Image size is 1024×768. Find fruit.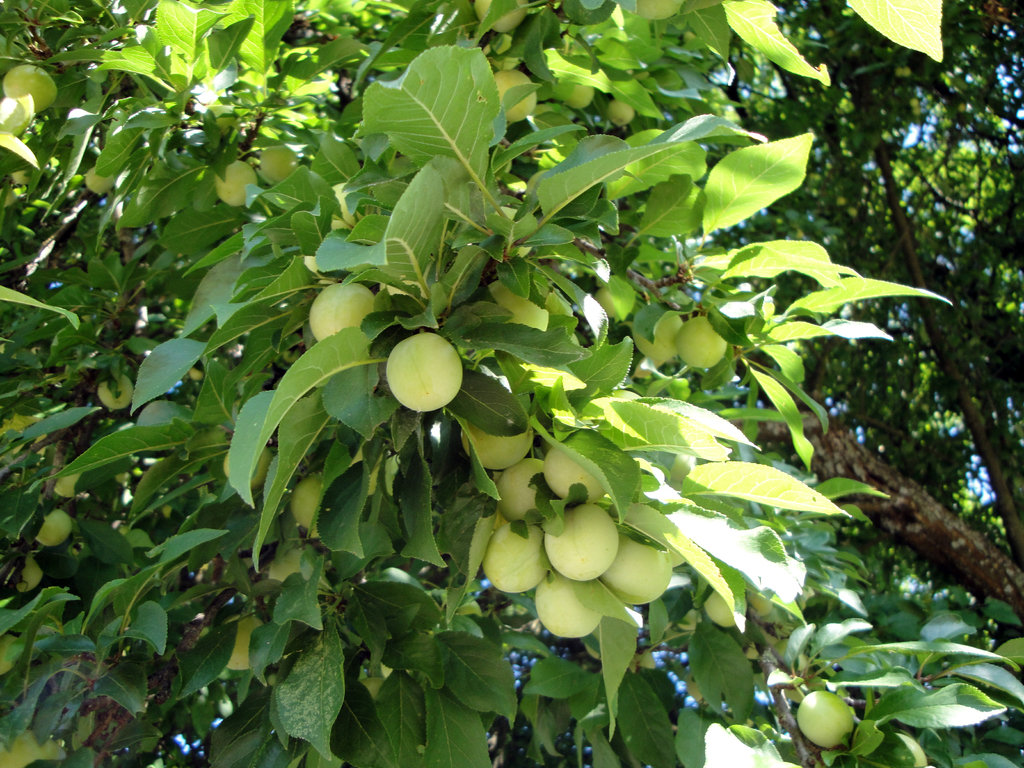
225/616/264/673.
